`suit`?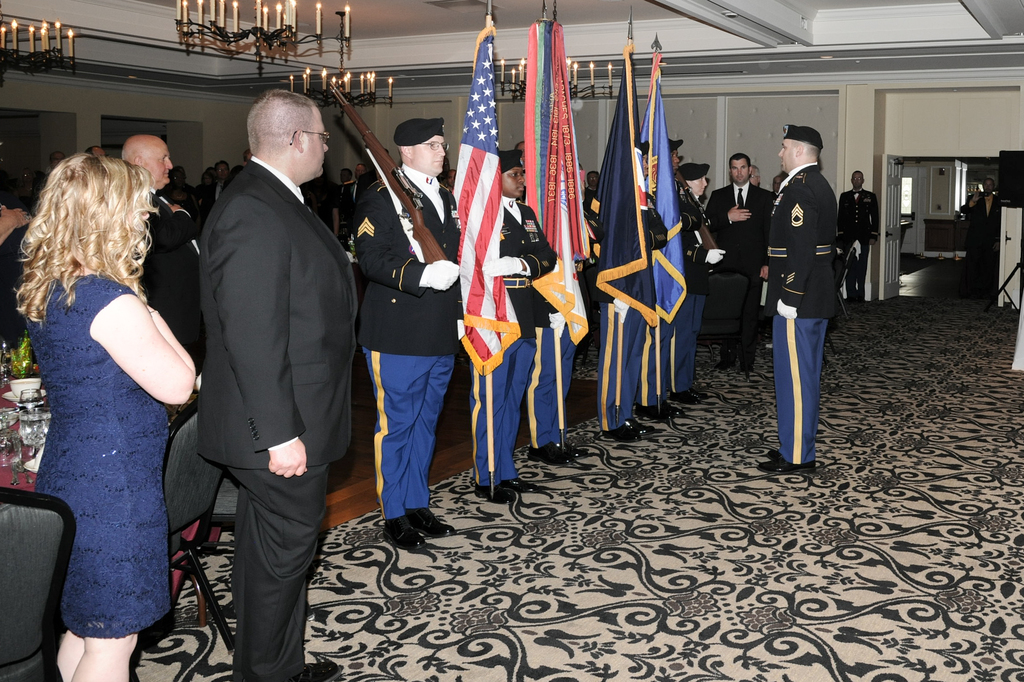
349:166:463:523
